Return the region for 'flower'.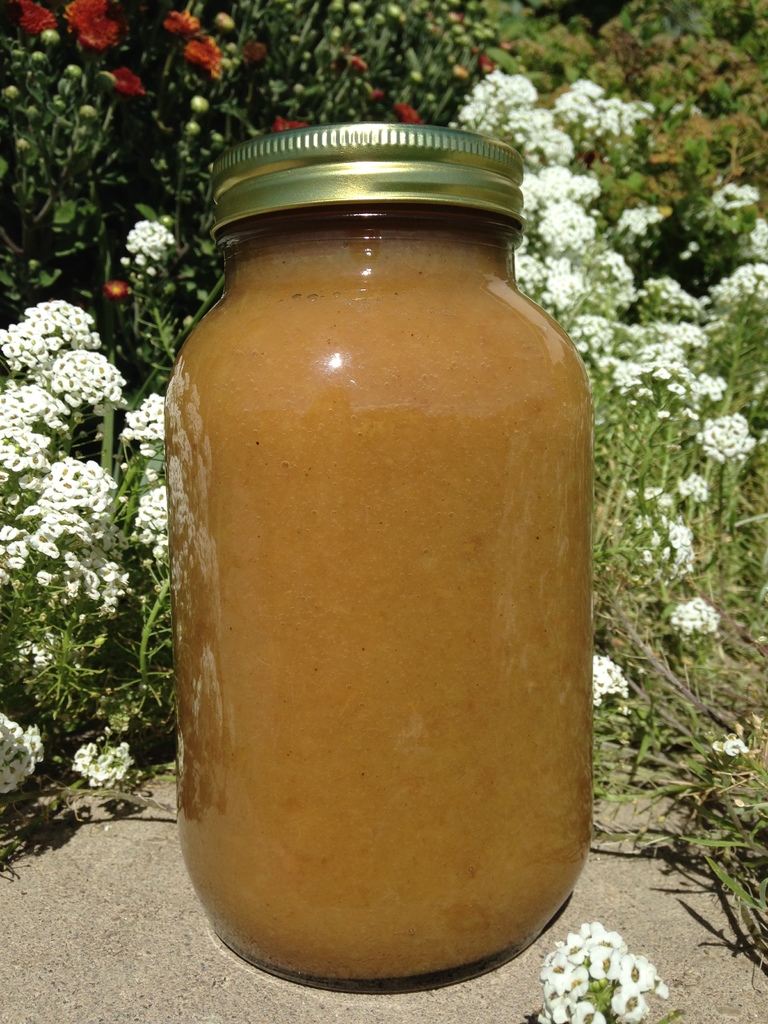
(x1=114, y1=204, x2=161, y2=266).
